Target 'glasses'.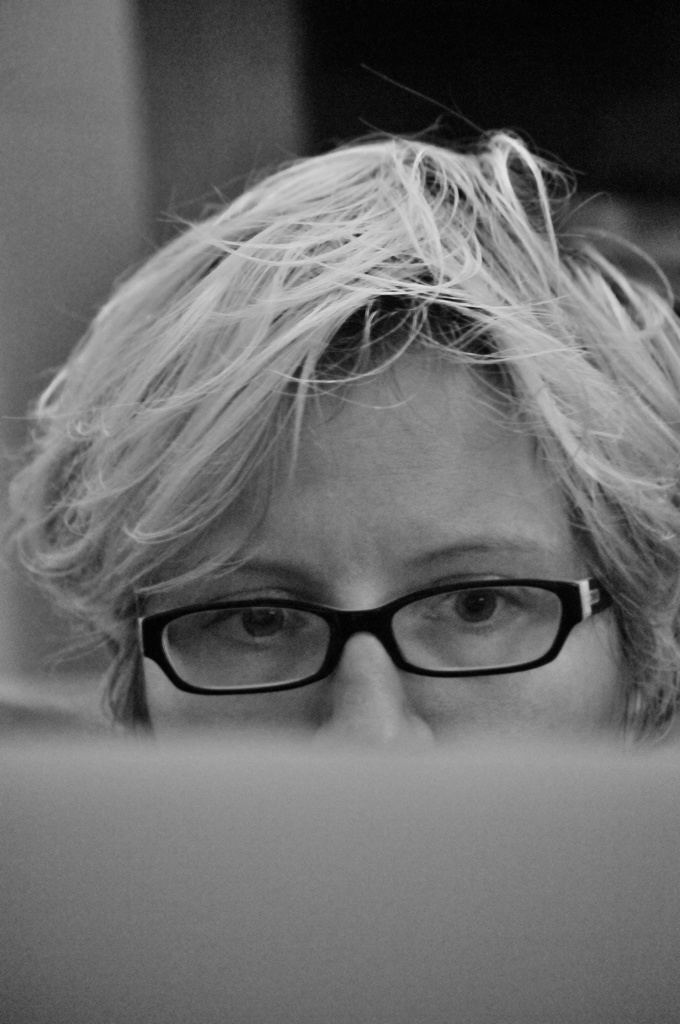
Target region: detection(119, 563, 617, 692).
